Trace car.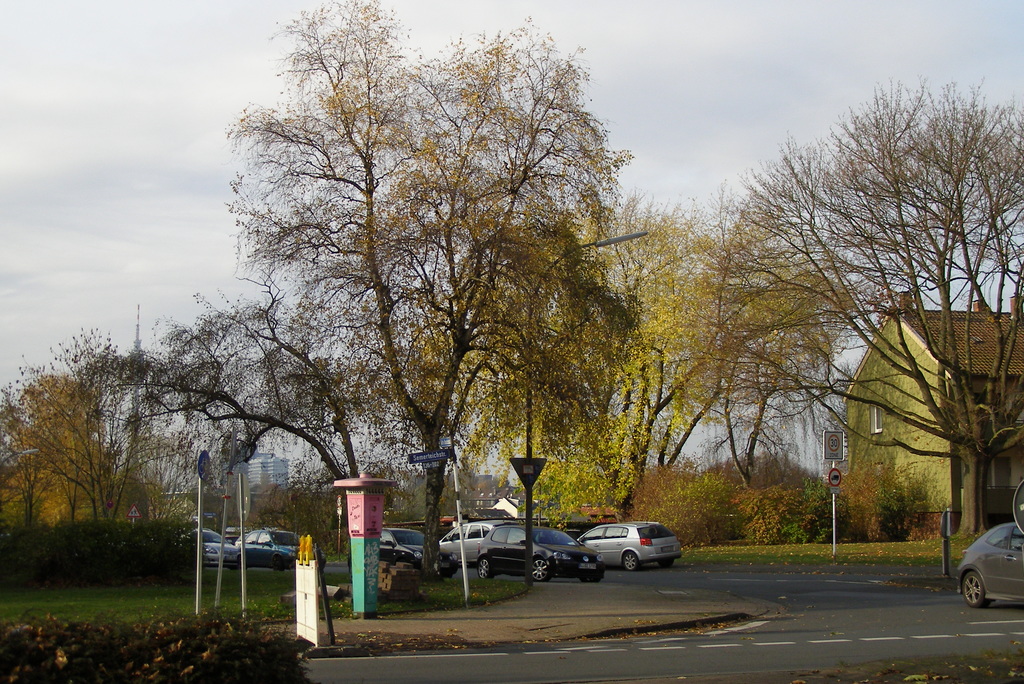
Traced to select_region(372, 525, 467, 576).
